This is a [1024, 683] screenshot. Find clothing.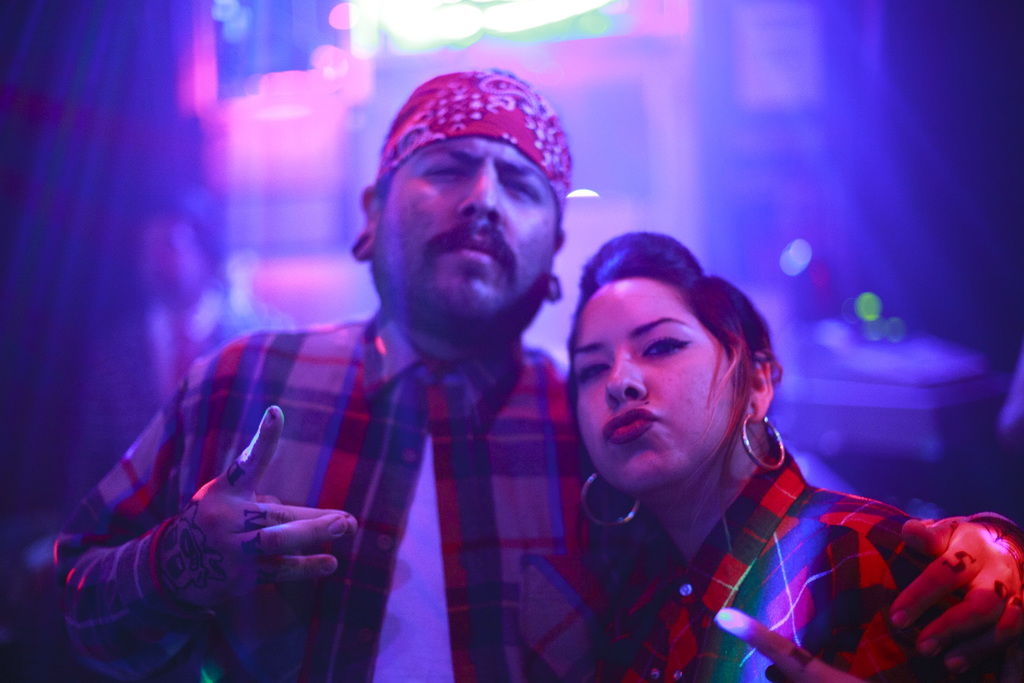
Bounding box: {"left": 607, "top": 435, "right": 991, "bottom": 682}.
